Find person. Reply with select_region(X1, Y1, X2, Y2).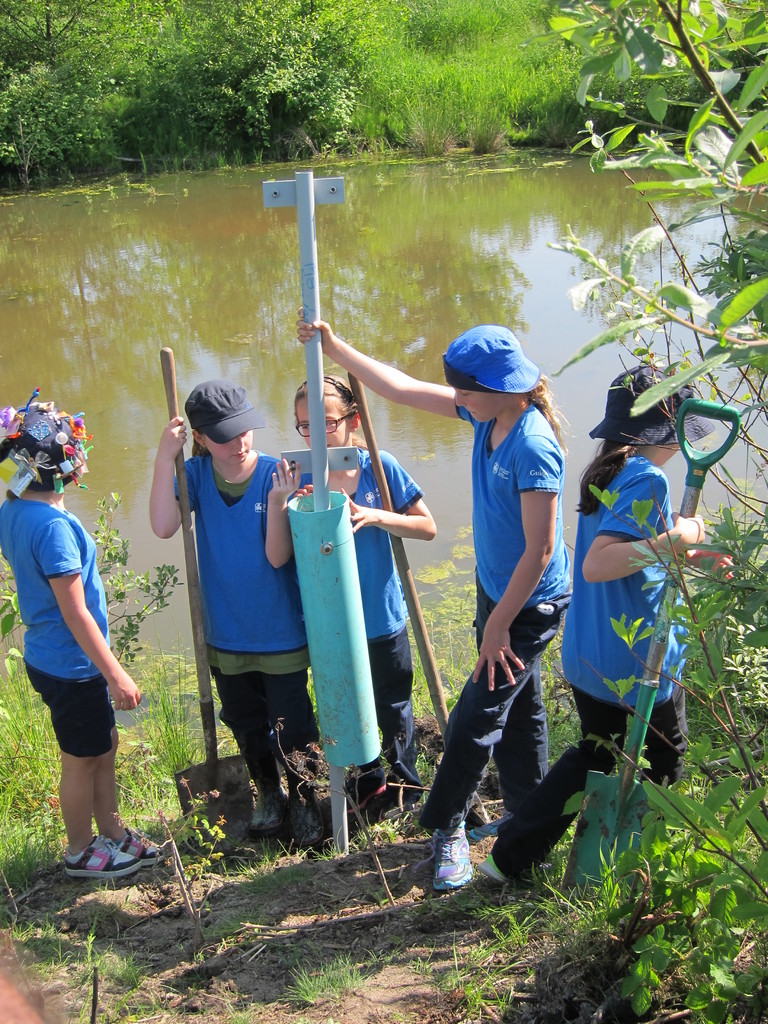
select_region(481, 369, 703, 895).
